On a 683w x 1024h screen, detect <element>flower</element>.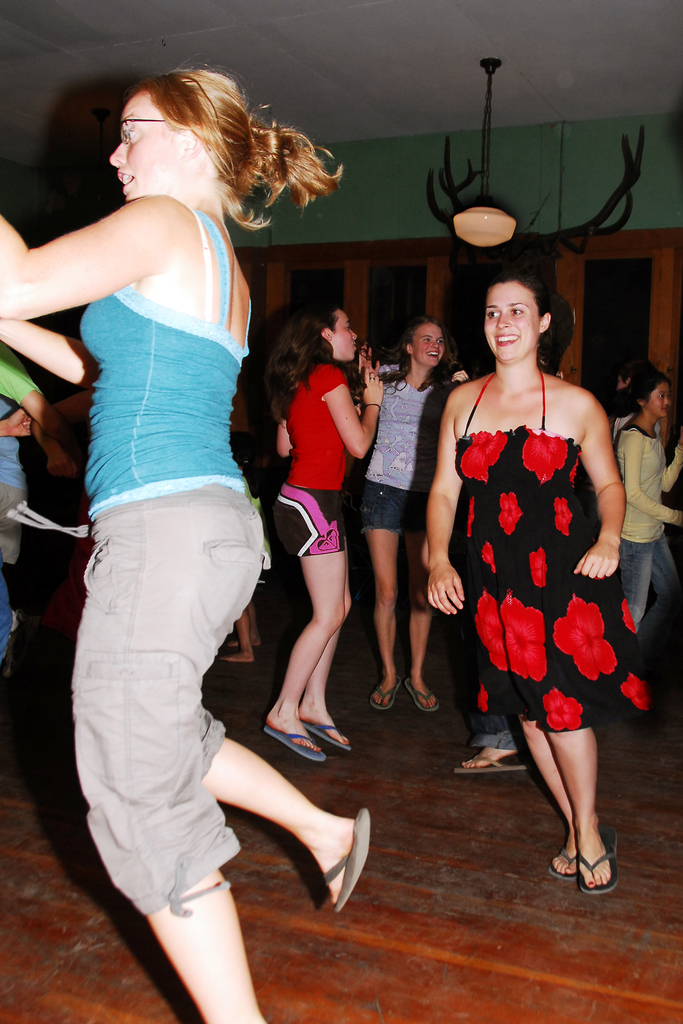
bbox(623, 596, 641, 633).
